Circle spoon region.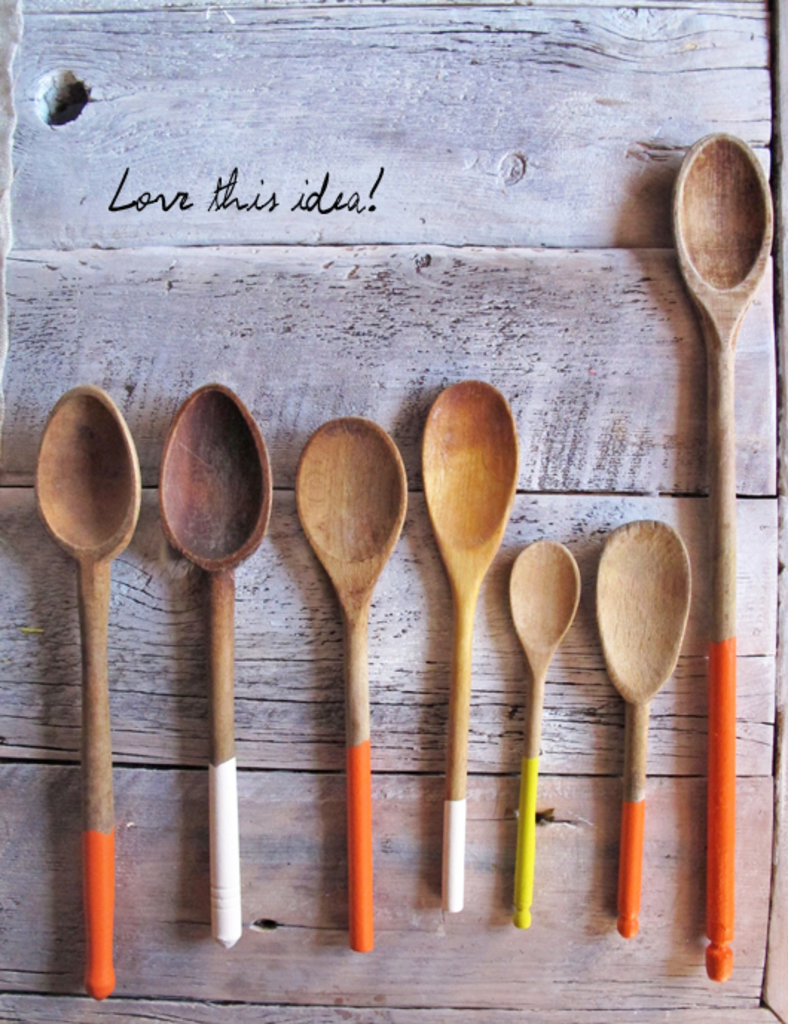
Region: x1=31, y1=388, x2=144, y2=1003.
